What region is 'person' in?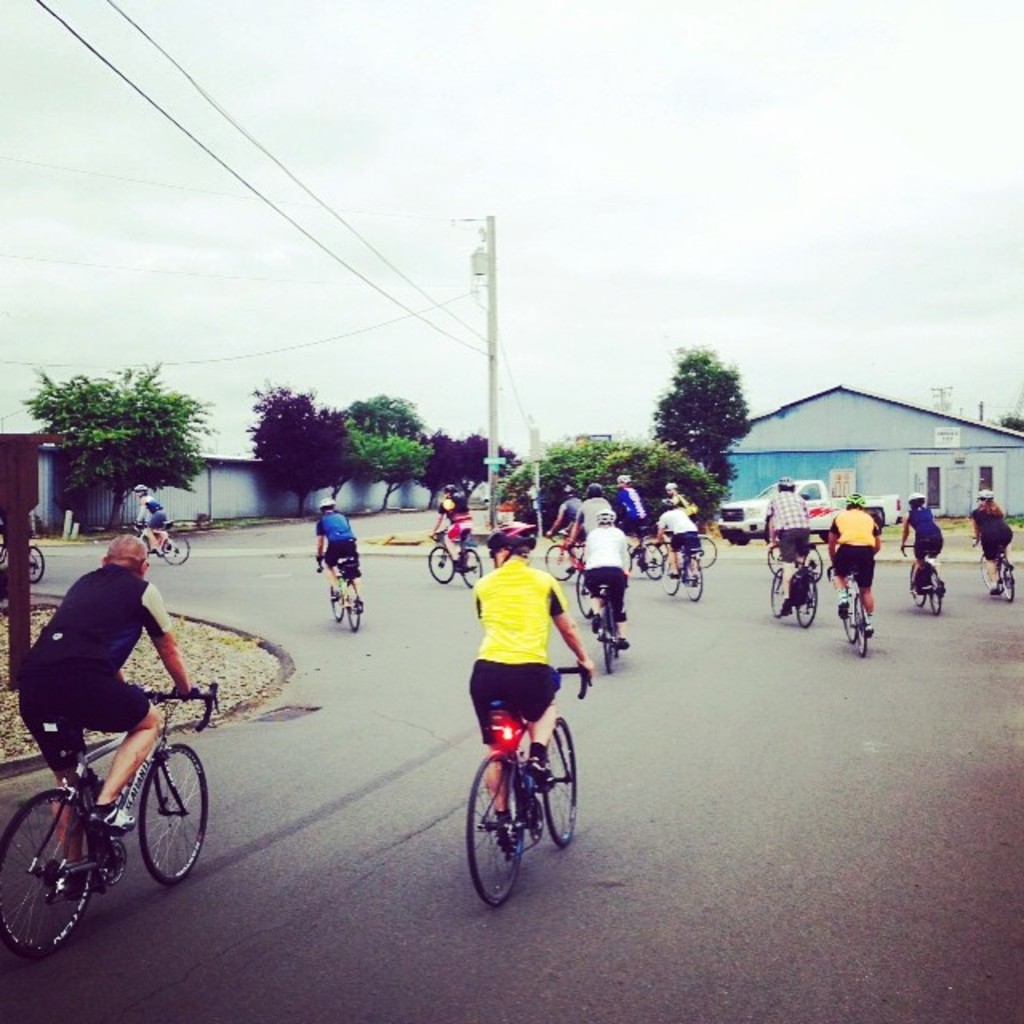
(left=613, top=474, right=646, bottom=558).
